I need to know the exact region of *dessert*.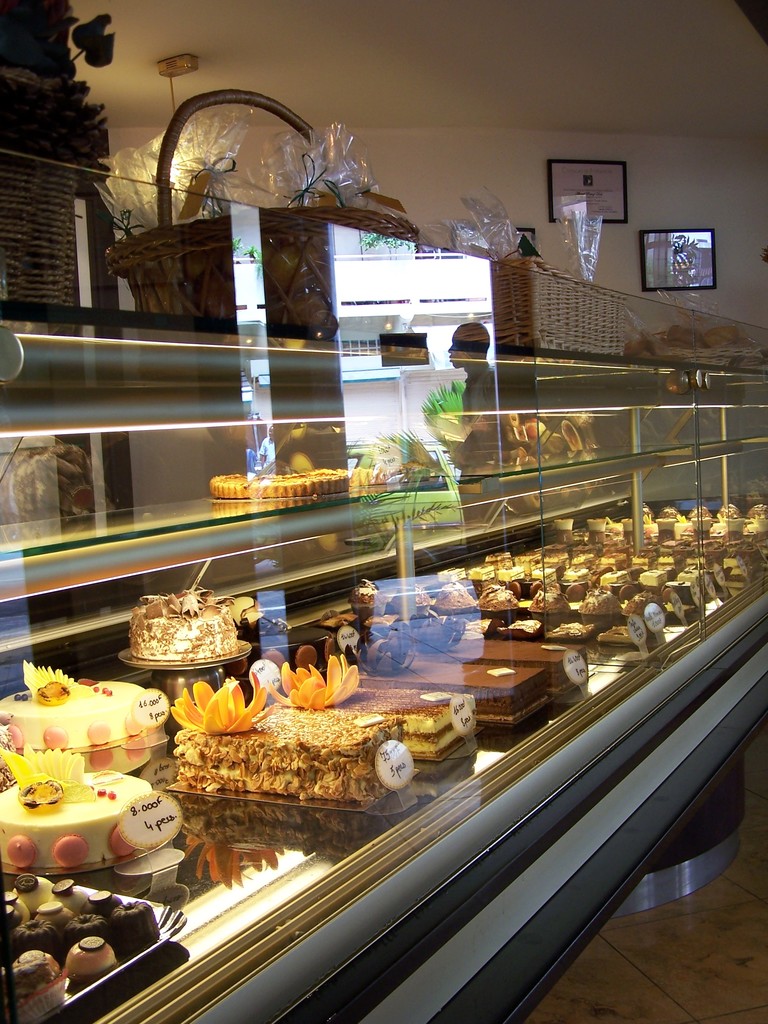
Region: region(9, 635, 143, 736).
